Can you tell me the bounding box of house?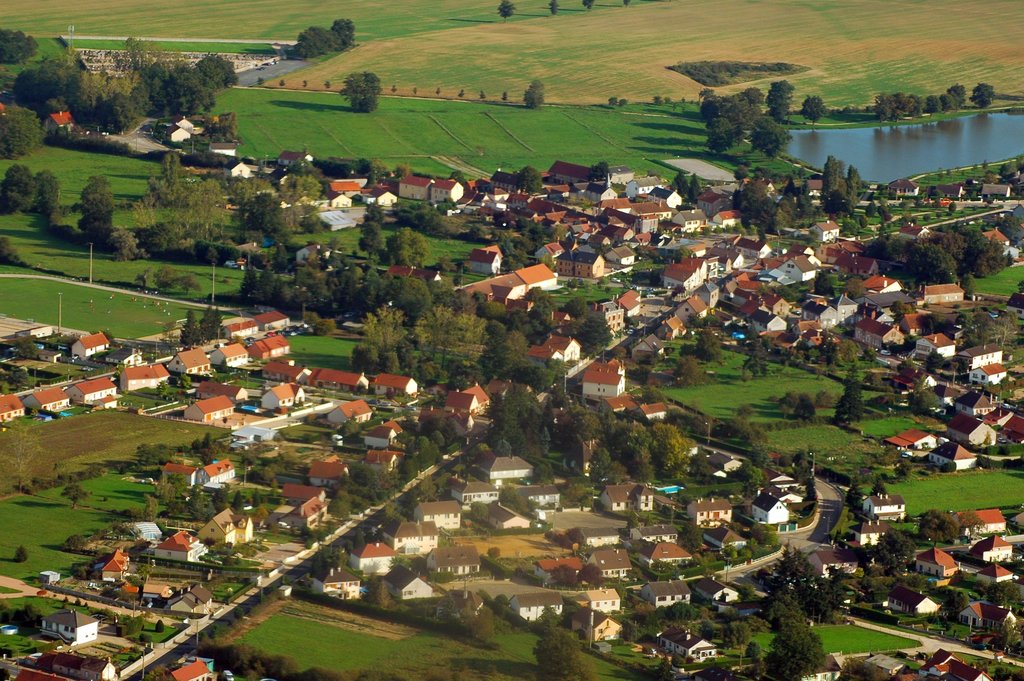
x1=955 y1=518 x2=1011 y2=541.
